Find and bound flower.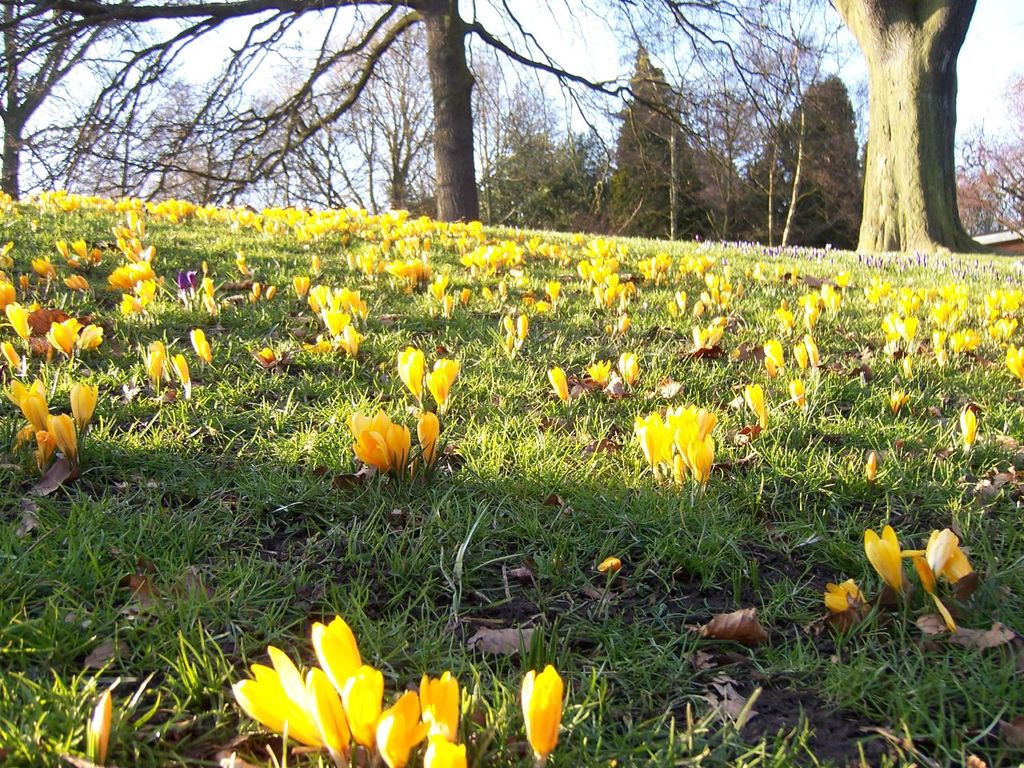
Bound: [589, 356, 611, 382].
